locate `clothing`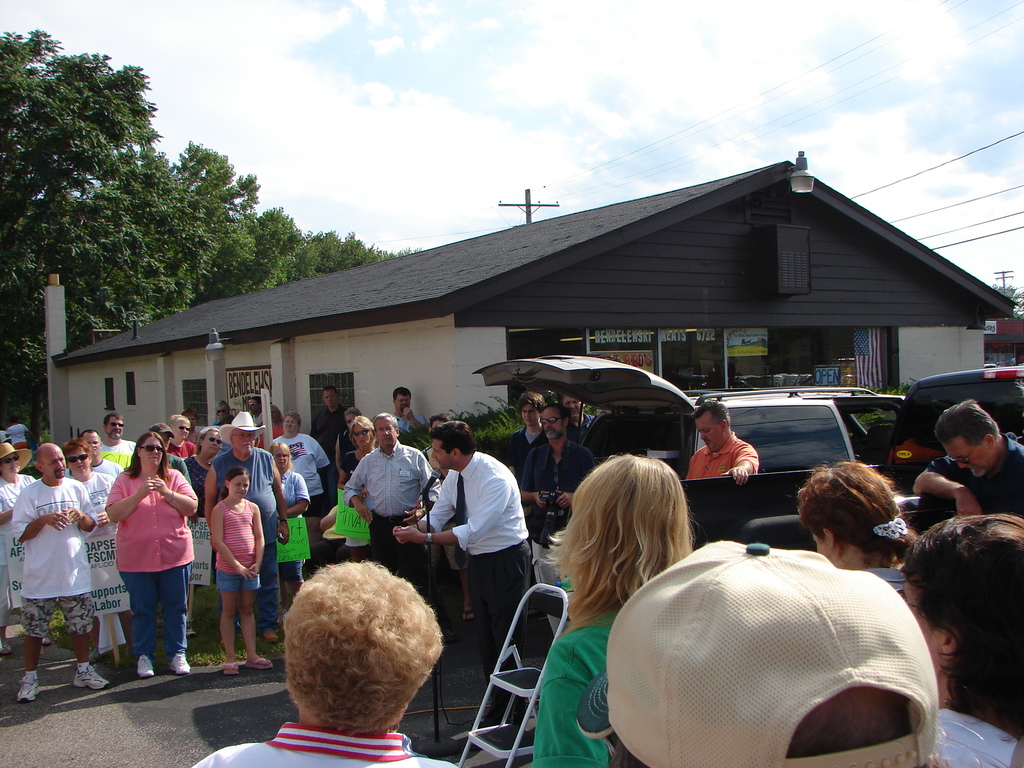
bbox=(876, 565, 912, 593)
